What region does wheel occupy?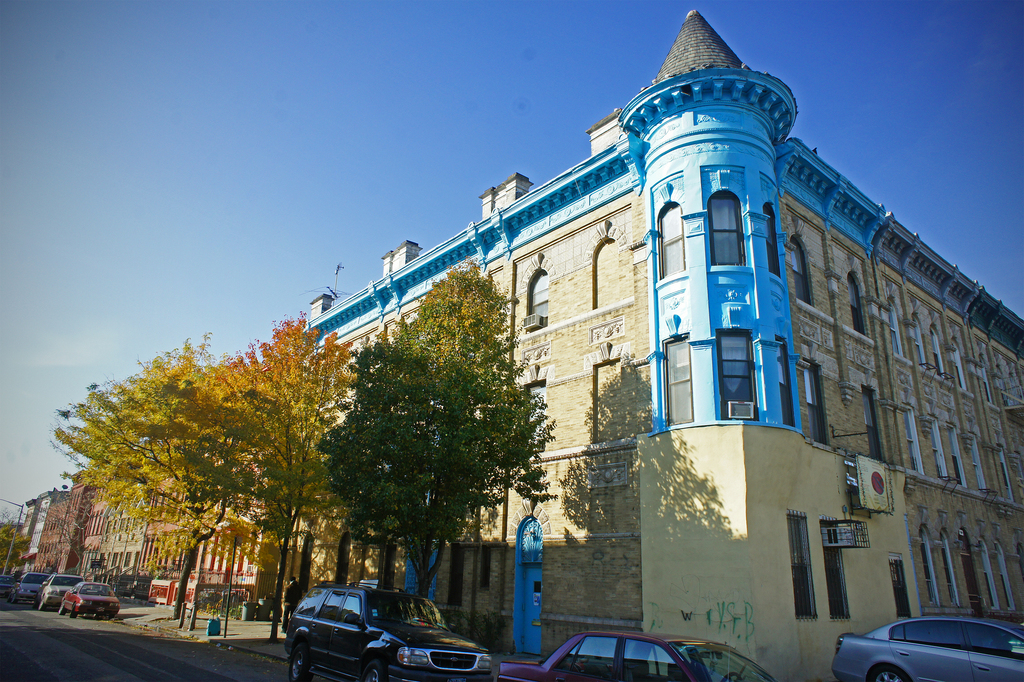
(68, 608, 77, 618).
